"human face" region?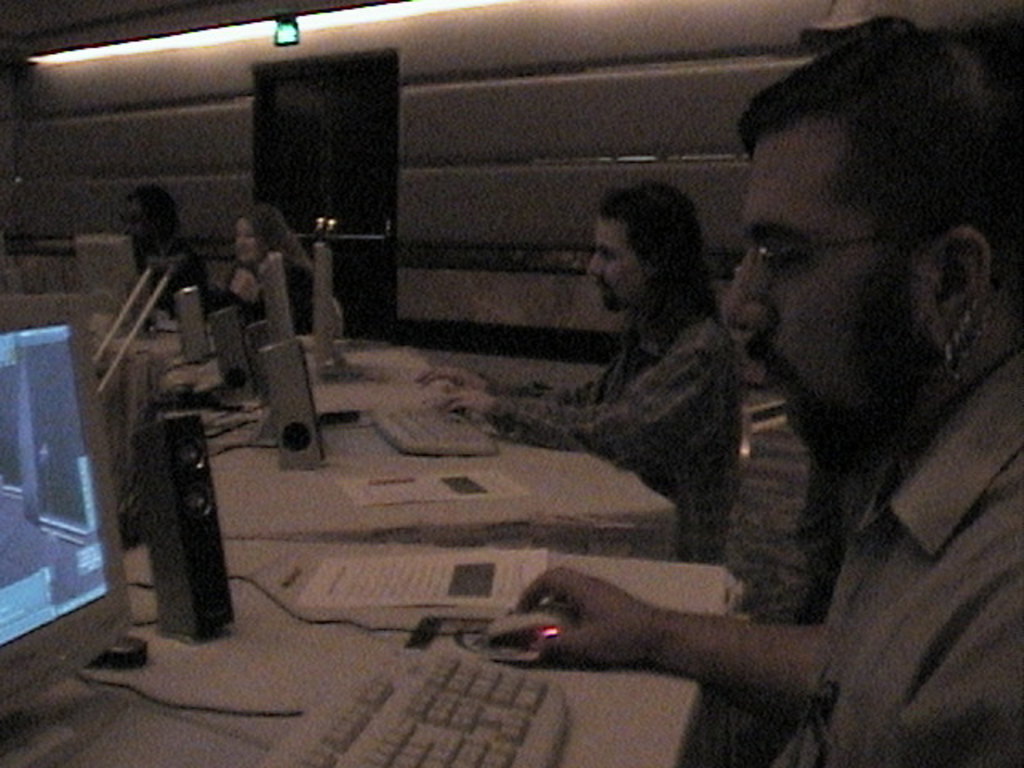
bbox(586, 214, 653, 312)
